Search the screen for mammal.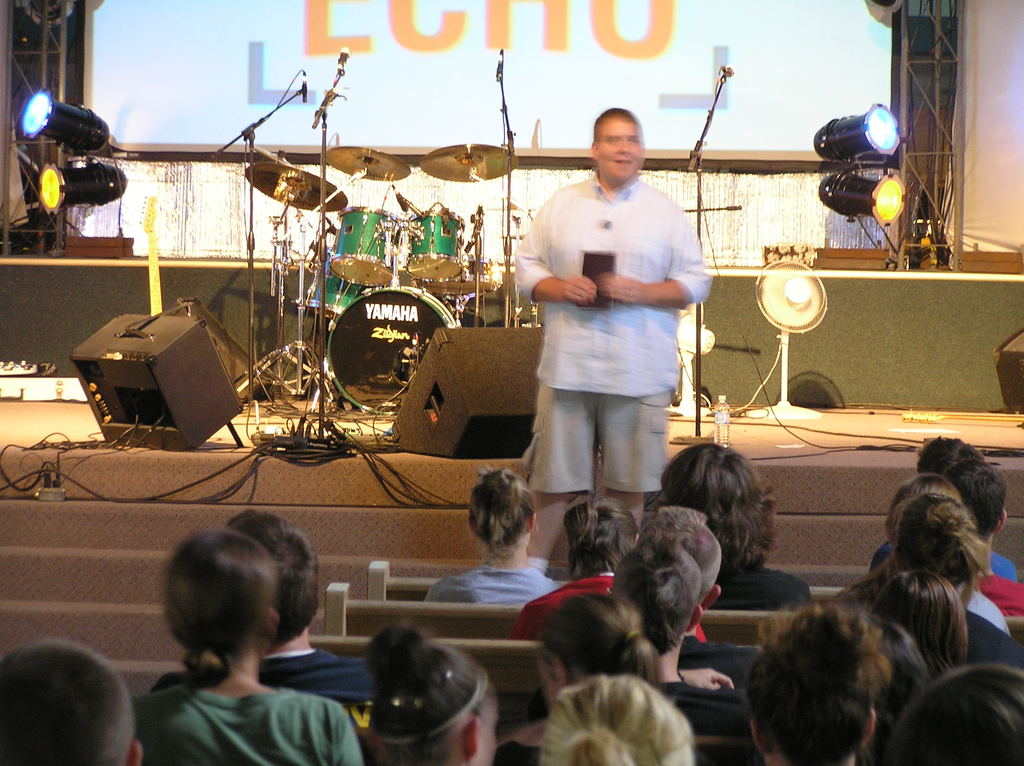
Found at left=426, top=463, right=559, bottom=611.
